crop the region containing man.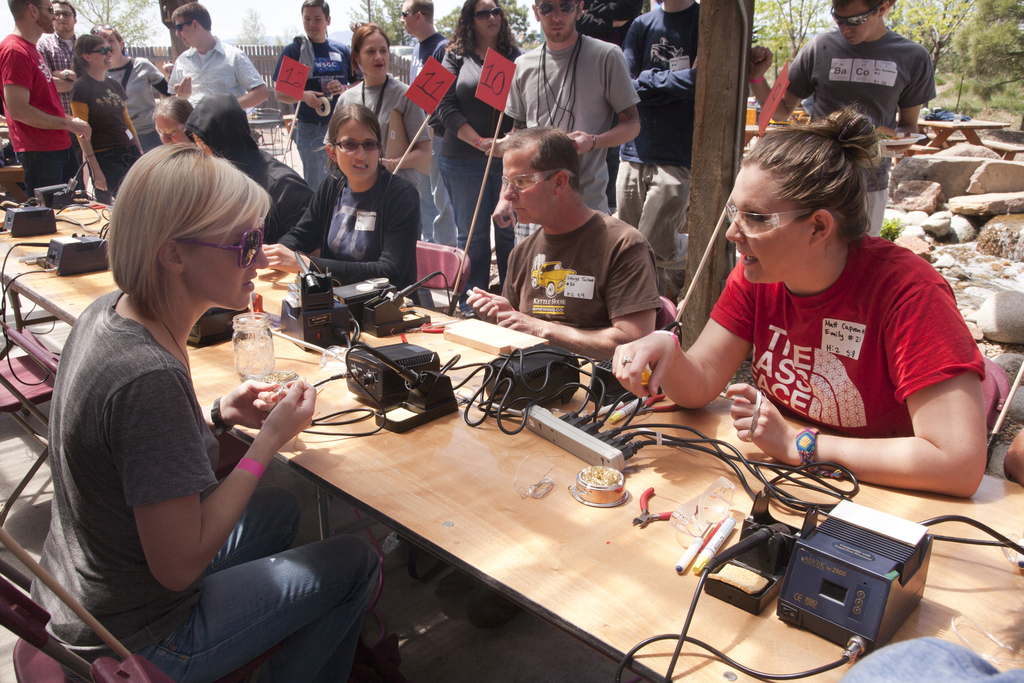
Crop region: 274 0 360 206.
